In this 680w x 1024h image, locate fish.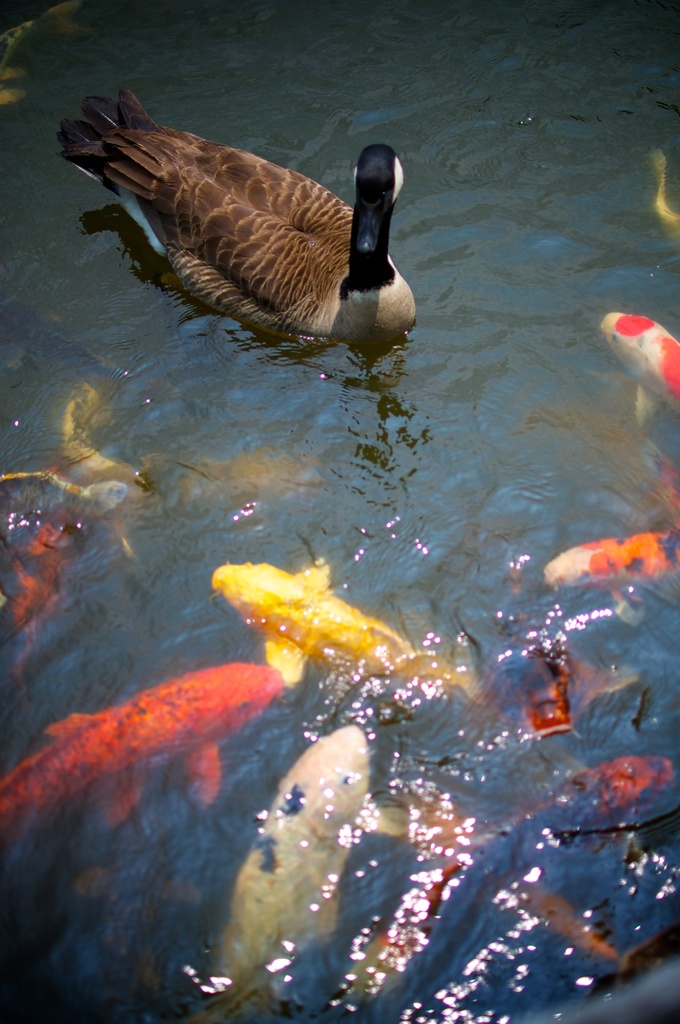
Bounding box: [191, 728, 414, 1023].
